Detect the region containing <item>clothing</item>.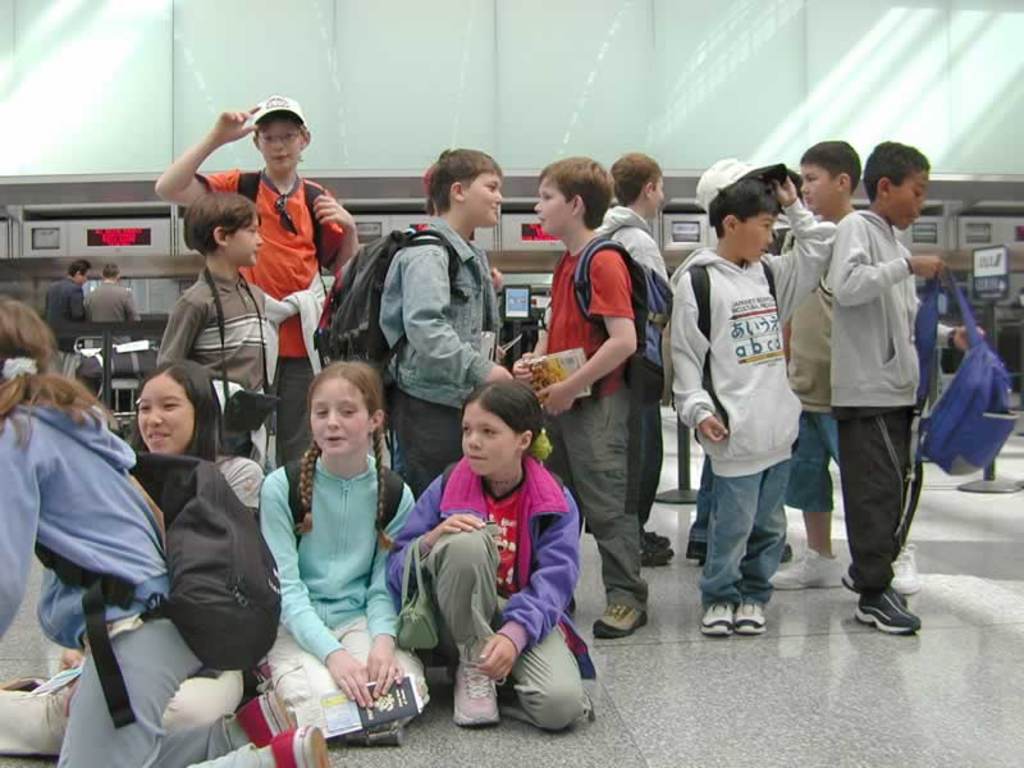
<region>590, 204, 675, 522</region>.
